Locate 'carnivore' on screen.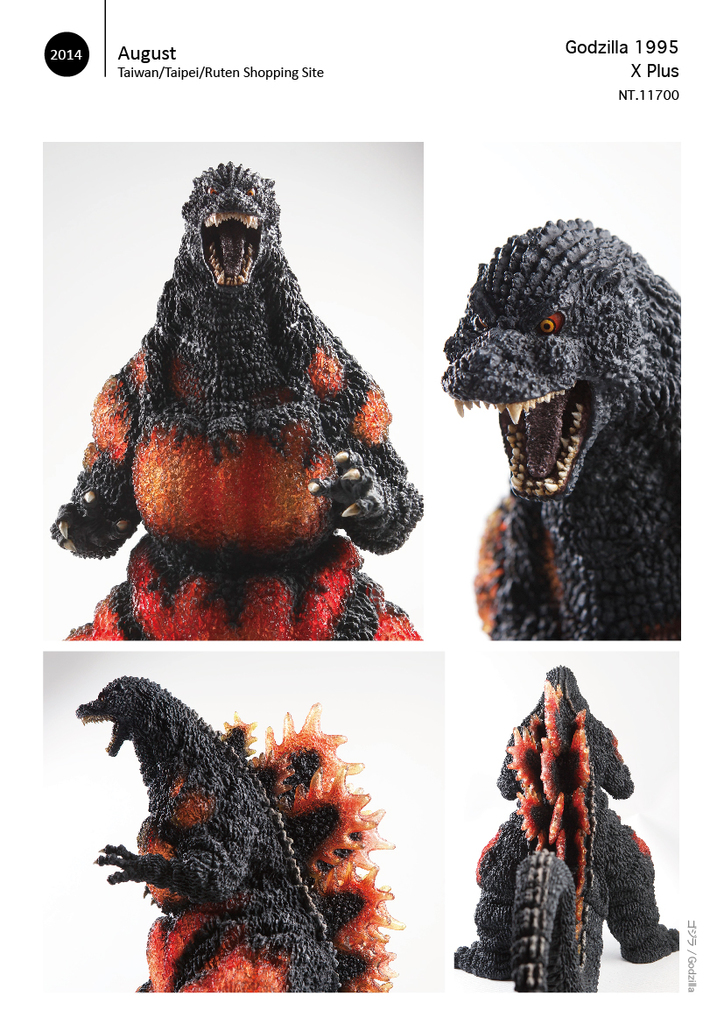
On screen at [left=49, top=164, right=432, bottom=653].
